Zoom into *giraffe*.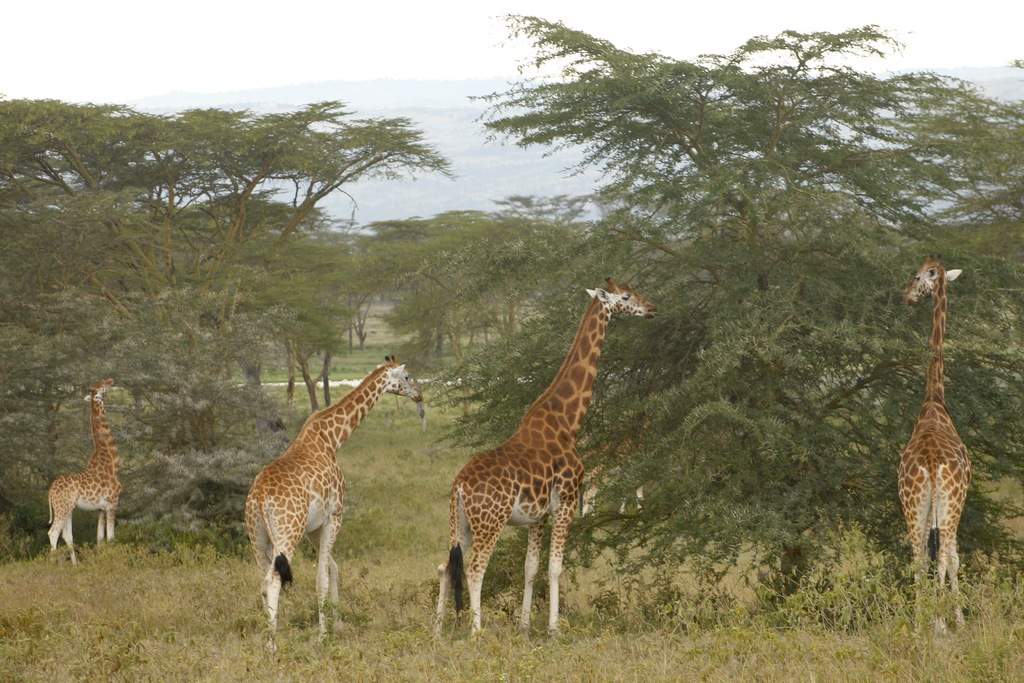
Zoom target: 895 253 980 643.
